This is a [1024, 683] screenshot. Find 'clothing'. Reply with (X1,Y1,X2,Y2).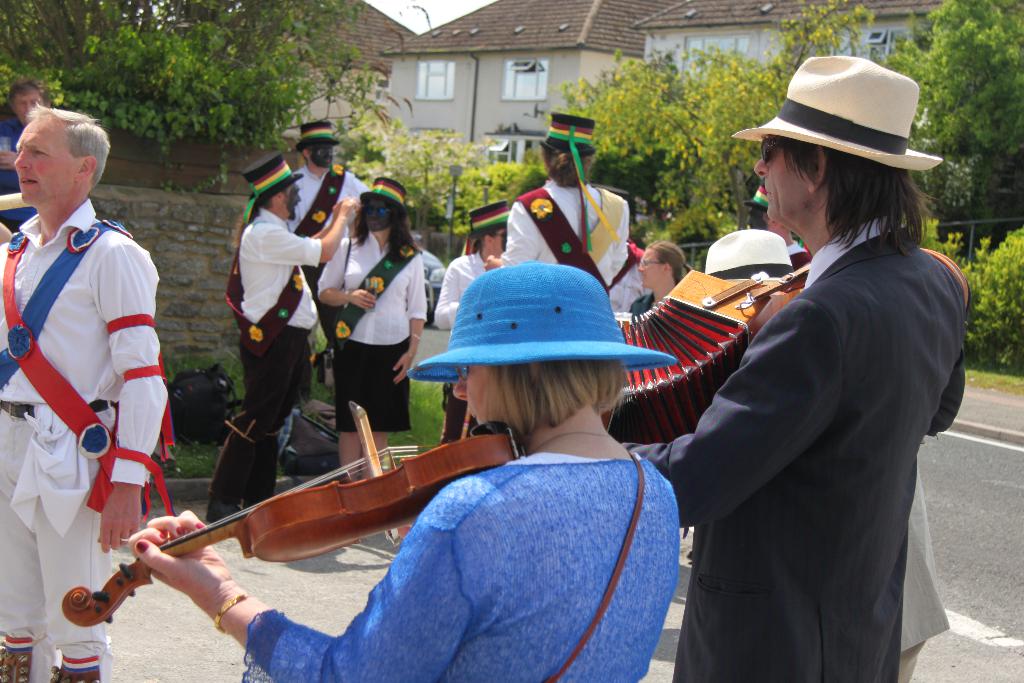
(503,181,632,286).
